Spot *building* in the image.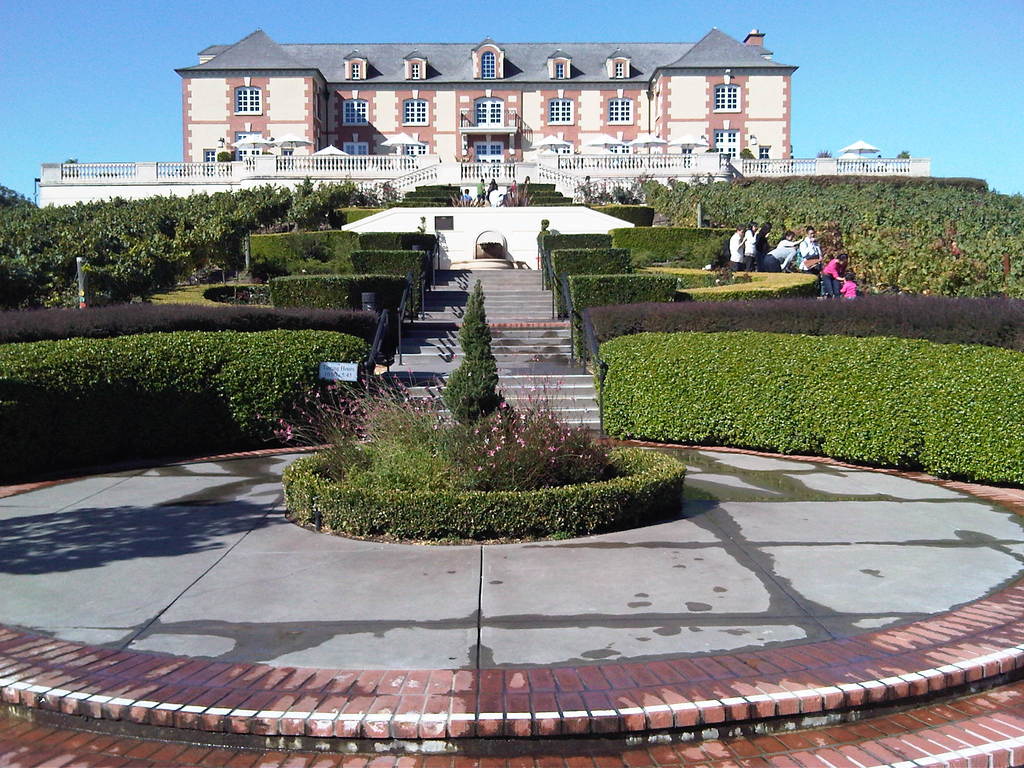
*building* found at BBox(177, 28, 803, 177).
